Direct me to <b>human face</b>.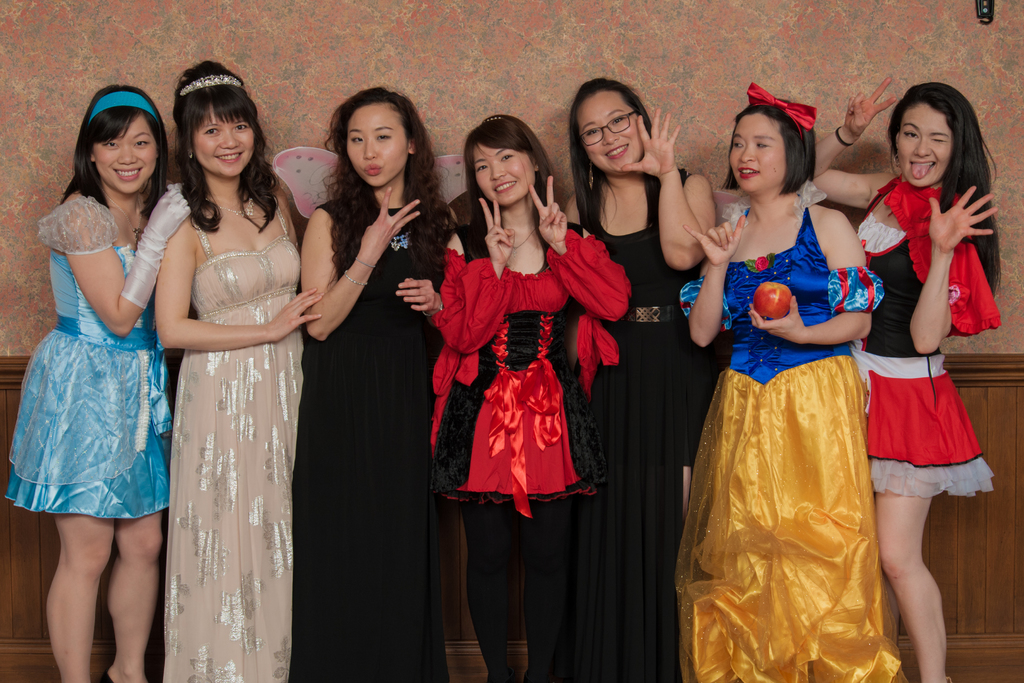
Direction: <bbox>586, 94, 650, 173</bbox>.
